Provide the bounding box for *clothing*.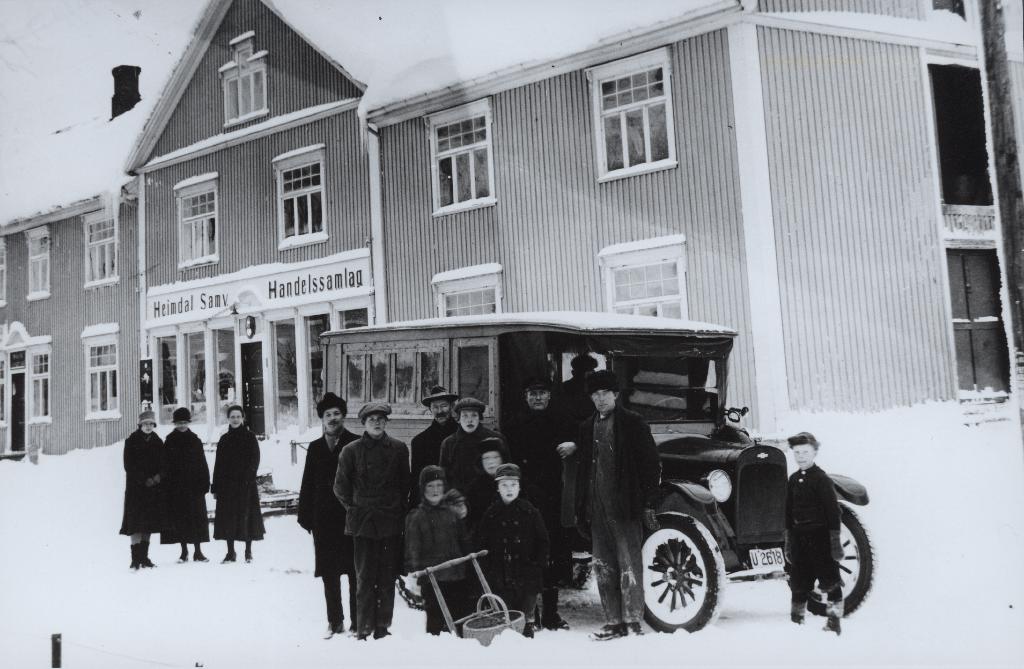
[x1=780, y1=464, x2=844, y2=620].
